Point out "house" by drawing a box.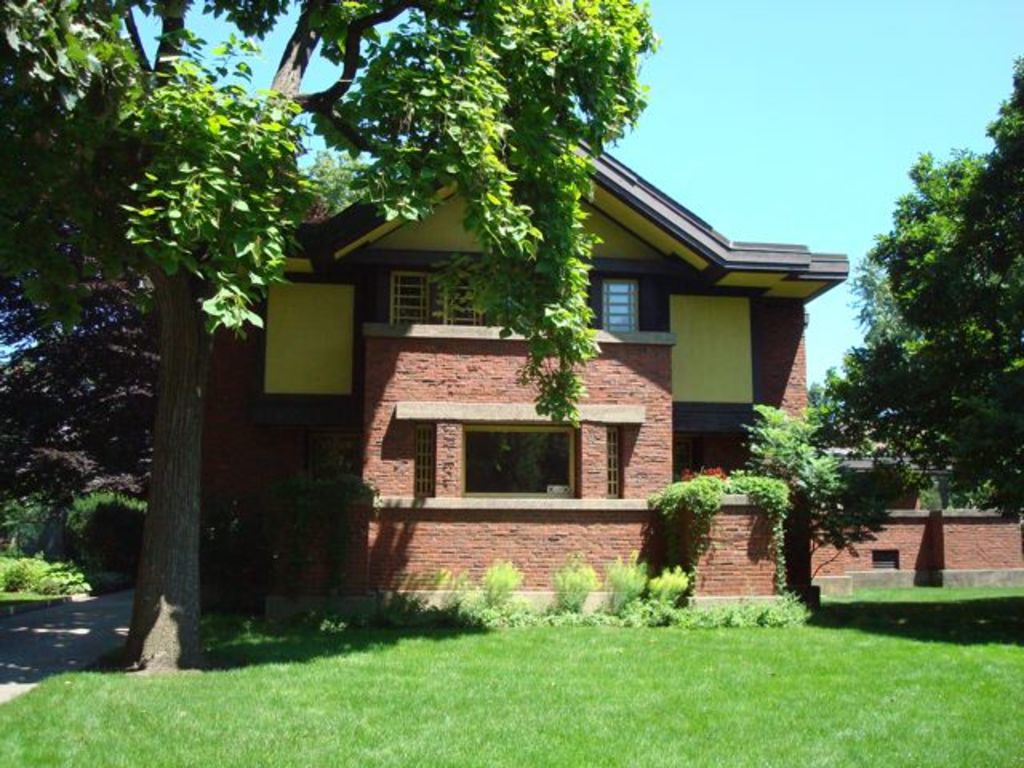
200, 131, 1022, 619.
